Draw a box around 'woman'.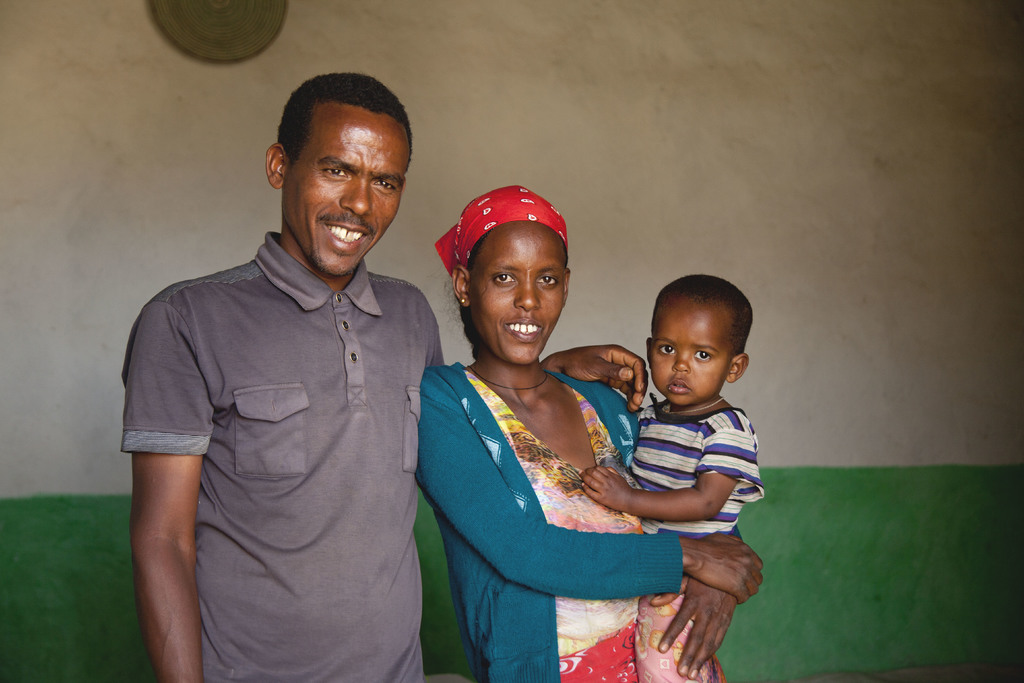
(left=414, top=183, right=733, bottom=682).
